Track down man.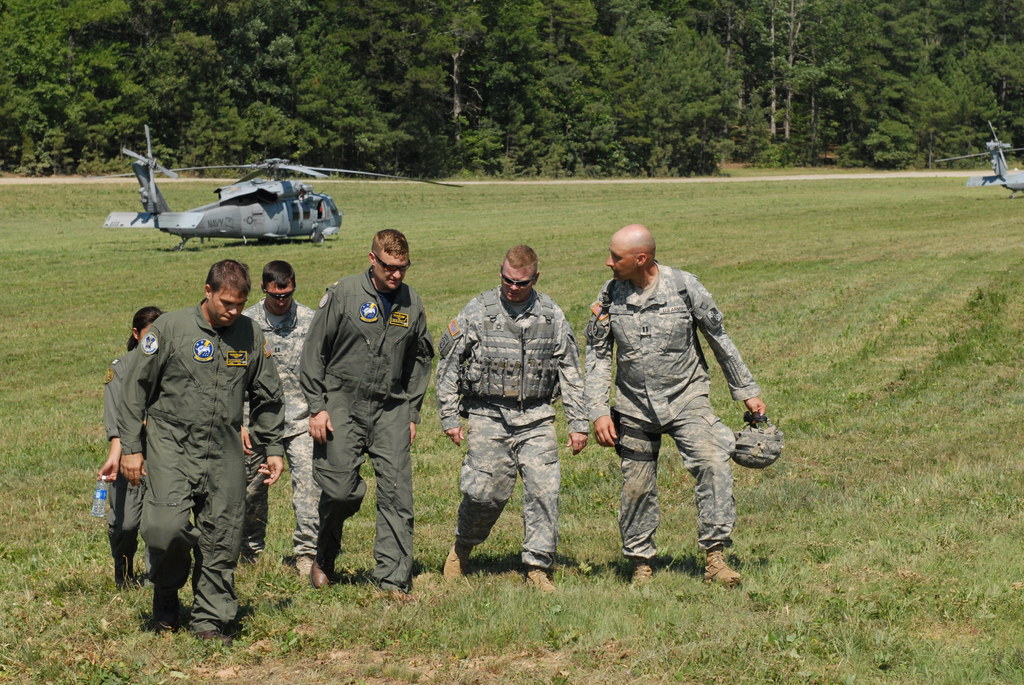
Tracked to rect(145, 261, 284, 645).
